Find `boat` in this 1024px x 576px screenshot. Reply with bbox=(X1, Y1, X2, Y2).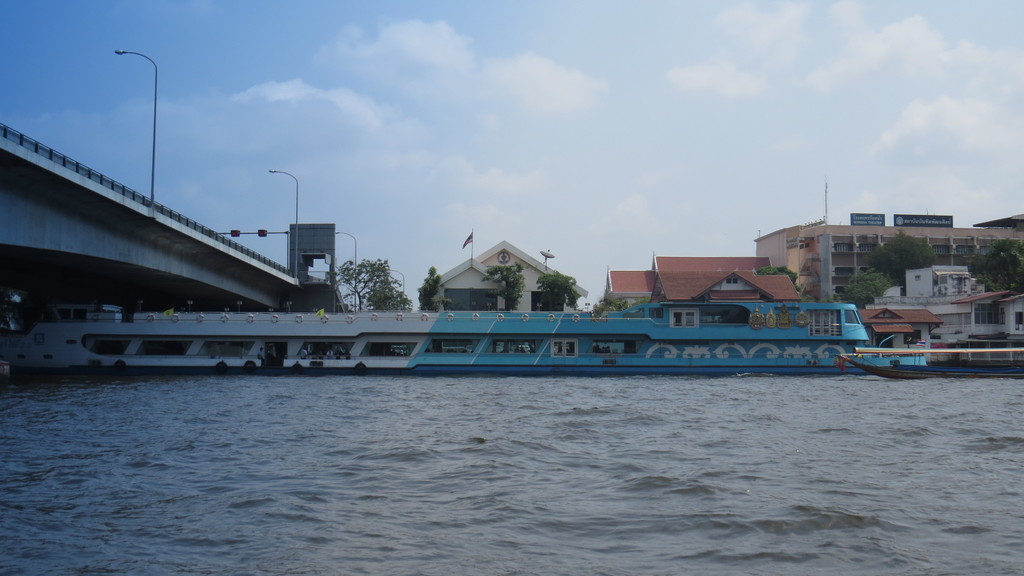
bbox=(820, 337, 1023, 374).
